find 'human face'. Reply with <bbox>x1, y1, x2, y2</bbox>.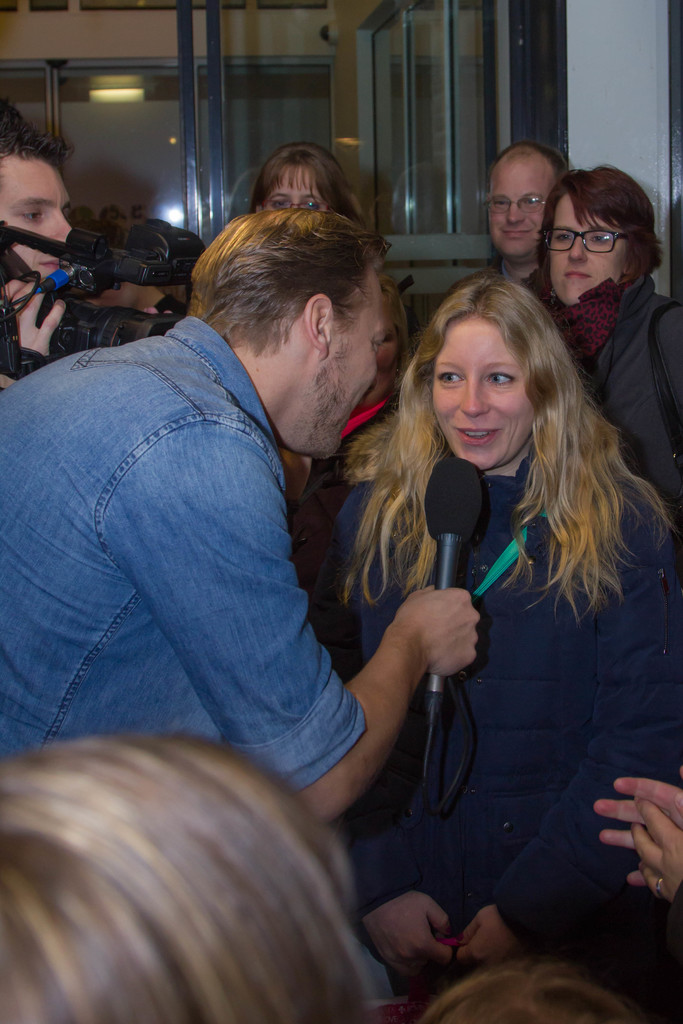
<bbox>317, 275, 401, 466</bbox>.
